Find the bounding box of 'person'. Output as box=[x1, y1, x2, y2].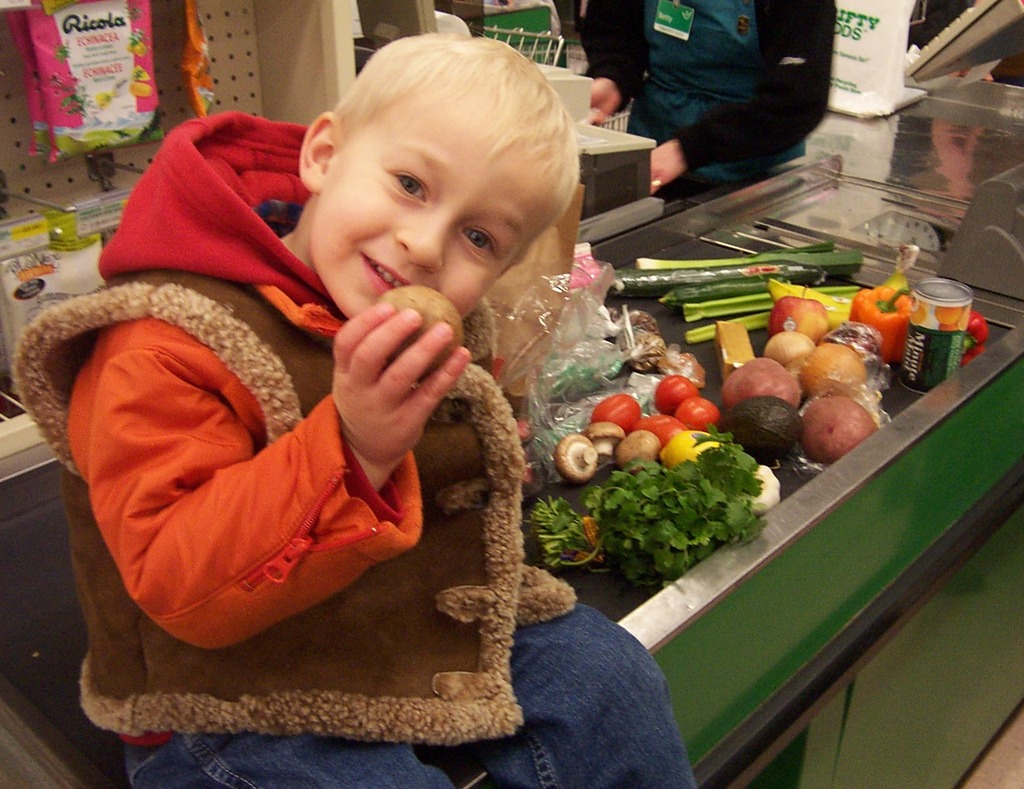
box=[102, 10, 679, 756].
